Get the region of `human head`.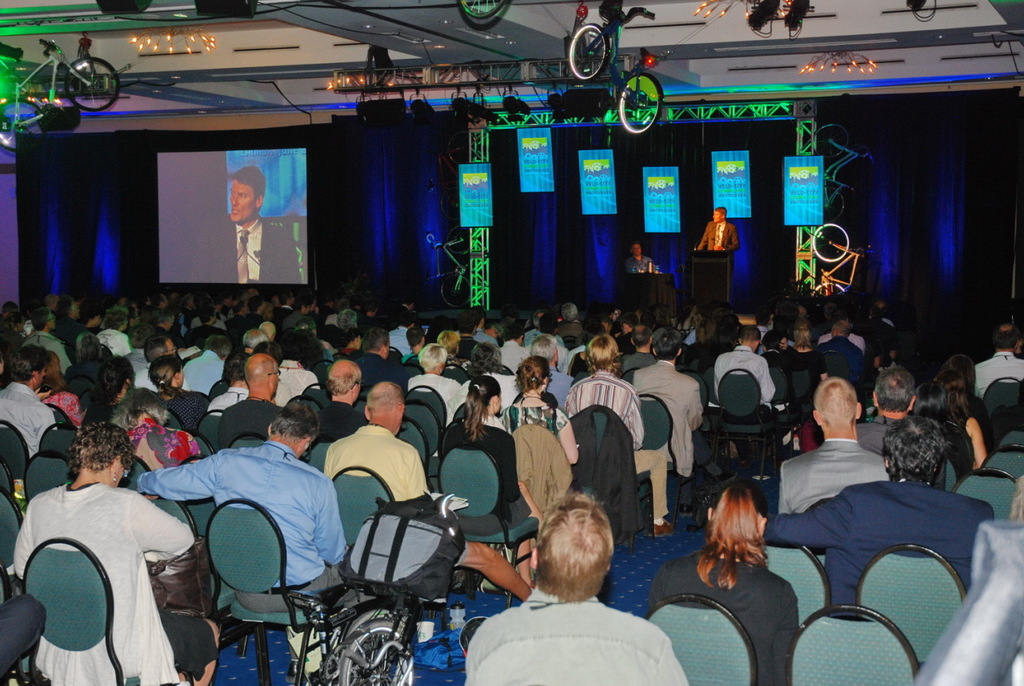
[x1=148, y1=354, x2=186, y2=387].
